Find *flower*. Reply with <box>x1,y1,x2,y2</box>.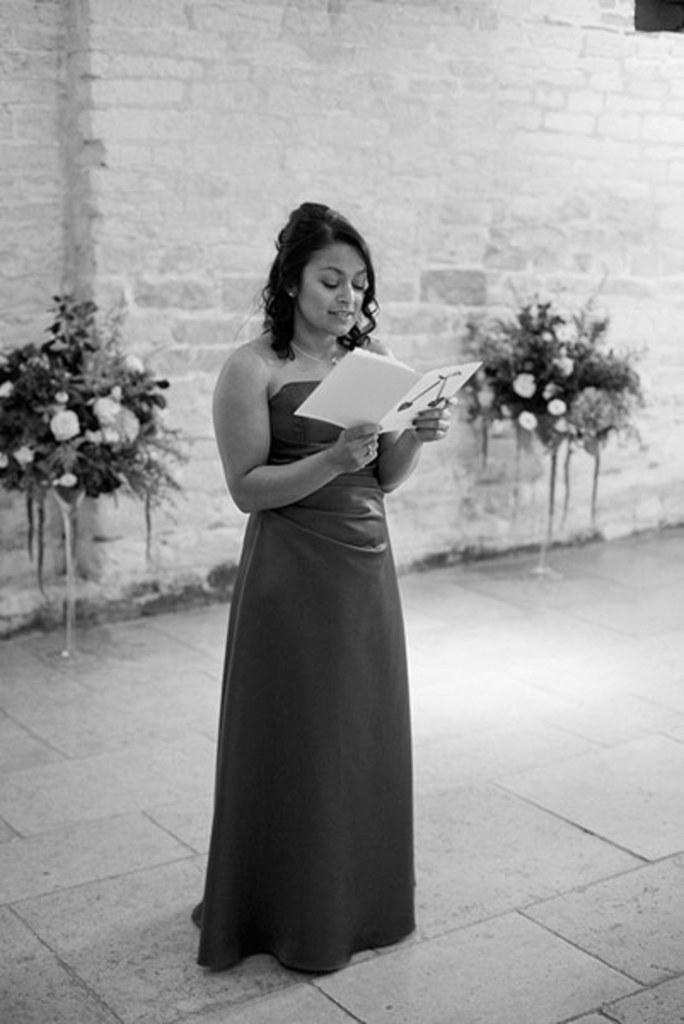
<box>53,410,82,439</box>.
